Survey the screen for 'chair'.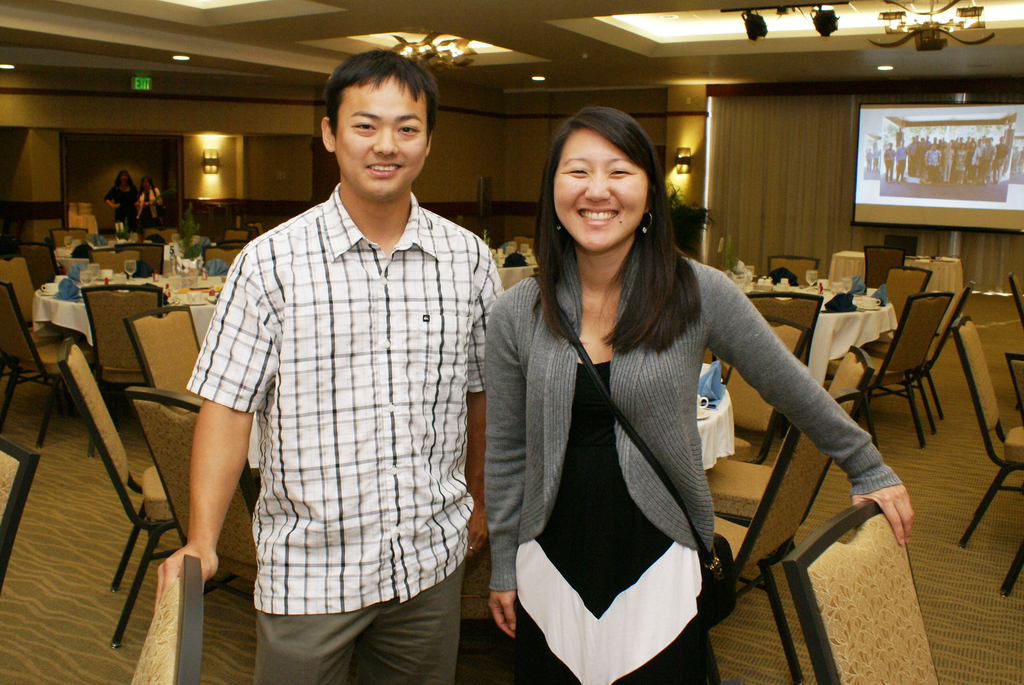
Survey found: Rect(1002, 267, 1023, 332).
